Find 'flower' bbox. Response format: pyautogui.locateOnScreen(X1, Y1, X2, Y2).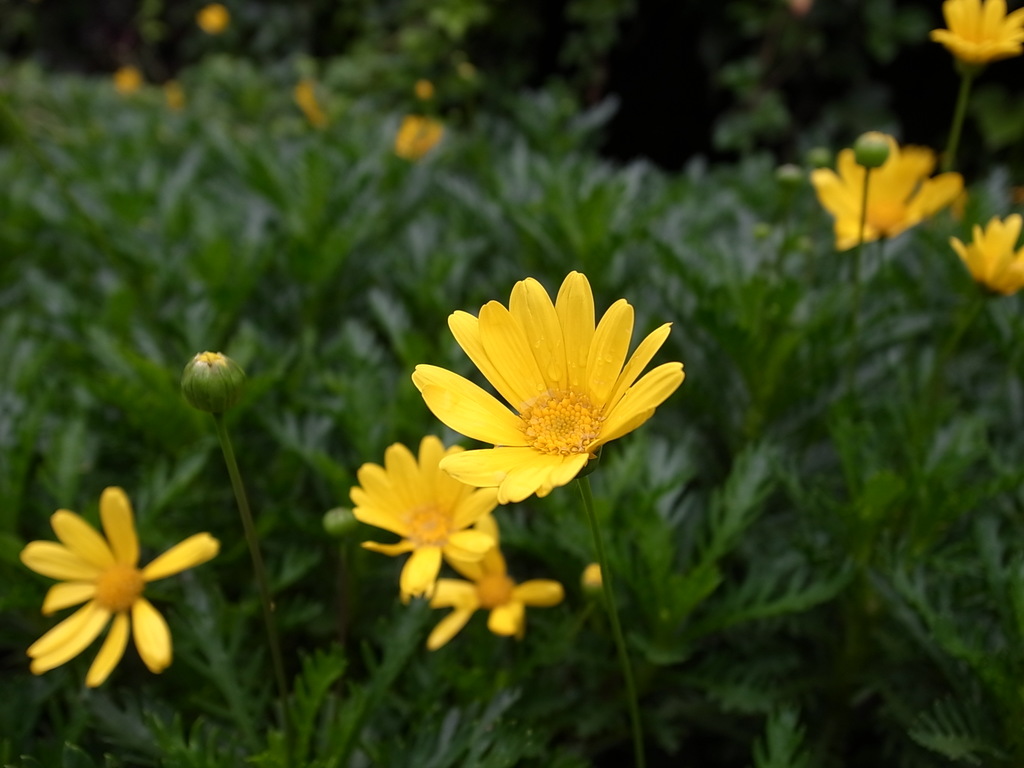
pyautogui.locateOnScreen(17, 480, 228, 691).
